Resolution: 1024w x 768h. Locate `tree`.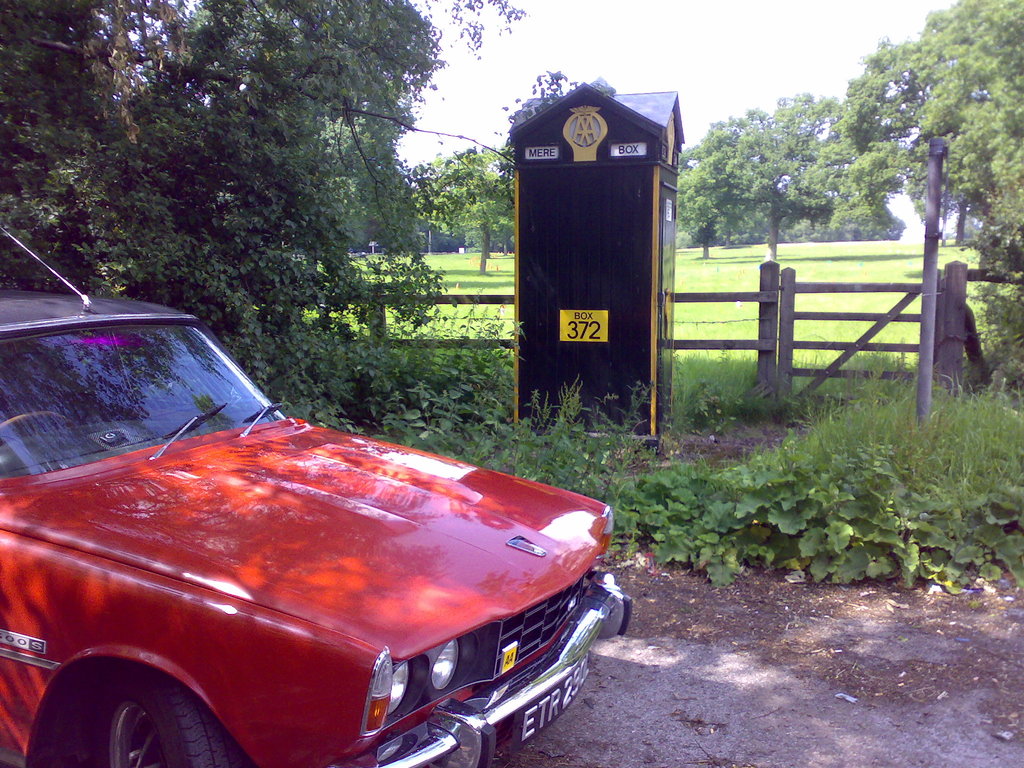
BBox(416, 147, 514, 273).
